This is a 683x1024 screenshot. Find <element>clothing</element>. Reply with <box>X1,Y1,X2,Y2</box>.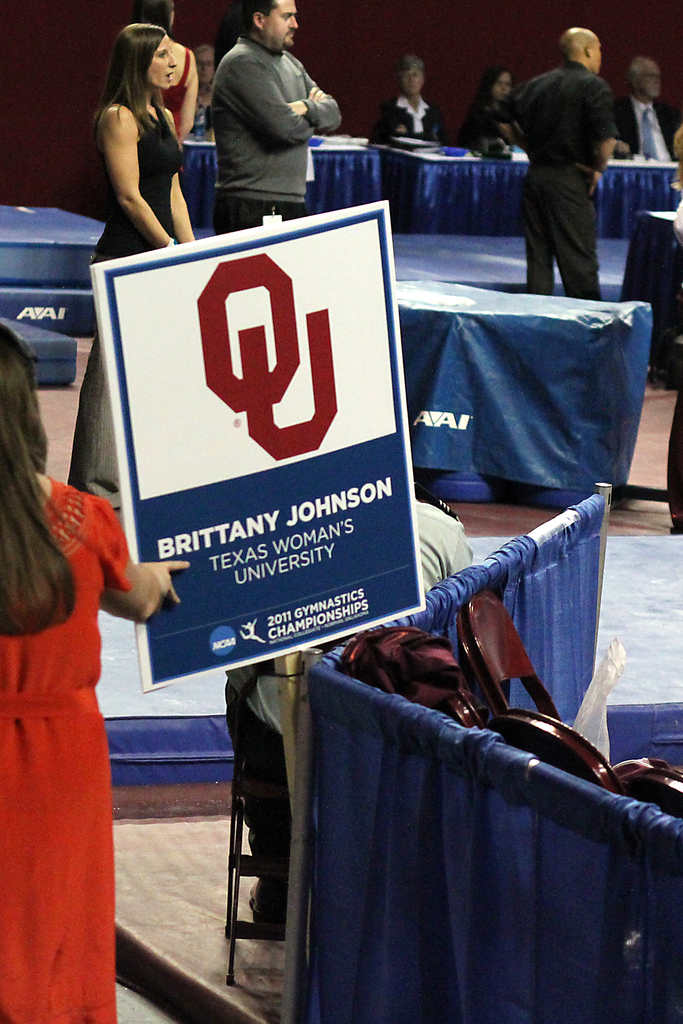
<box>623,99,676,155</box>.
